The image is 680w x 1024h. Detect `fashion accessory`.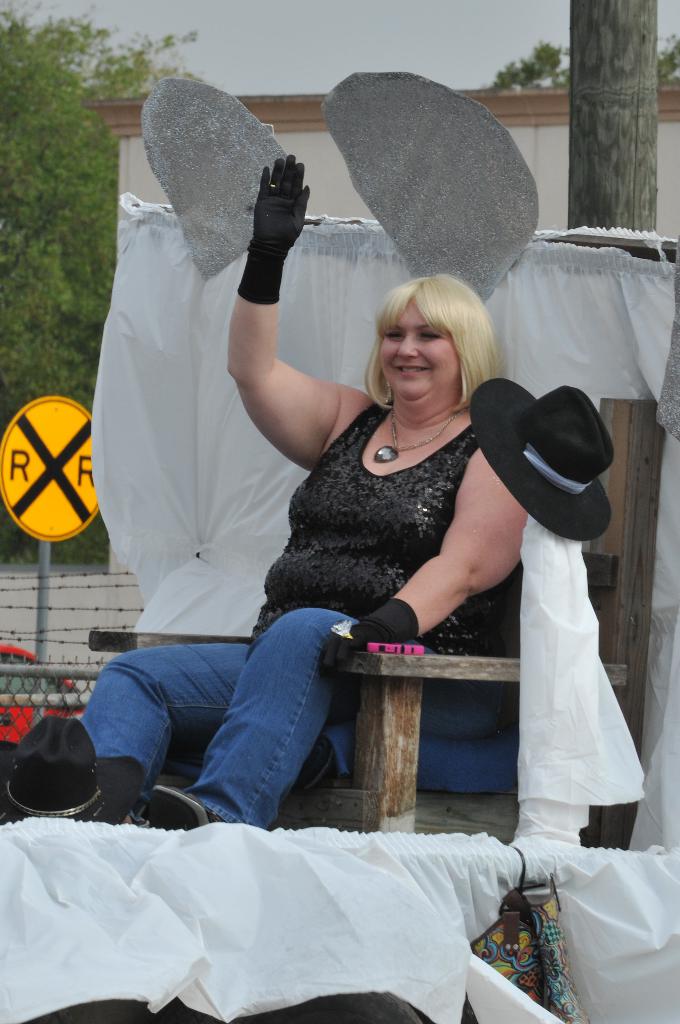
Detection: <bbox>382, 380, 398, 401</bbox>.
